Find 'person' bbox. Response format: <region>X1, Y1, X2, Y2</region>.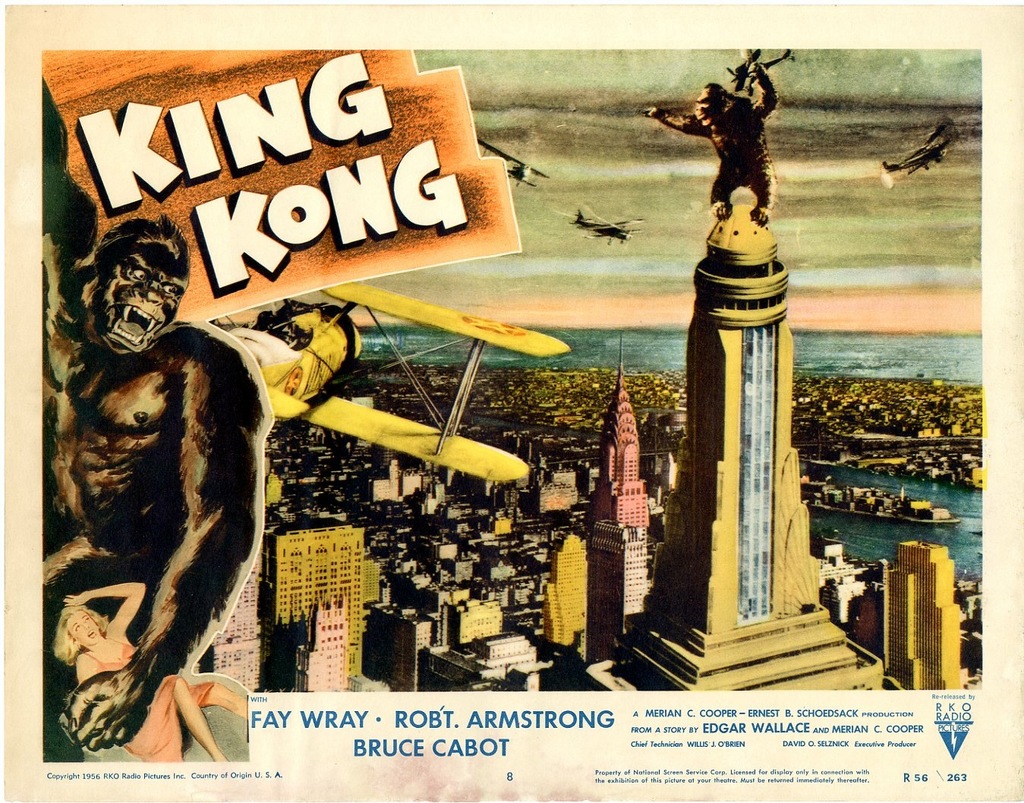
<region>60, 579, 247, 764</region>.
